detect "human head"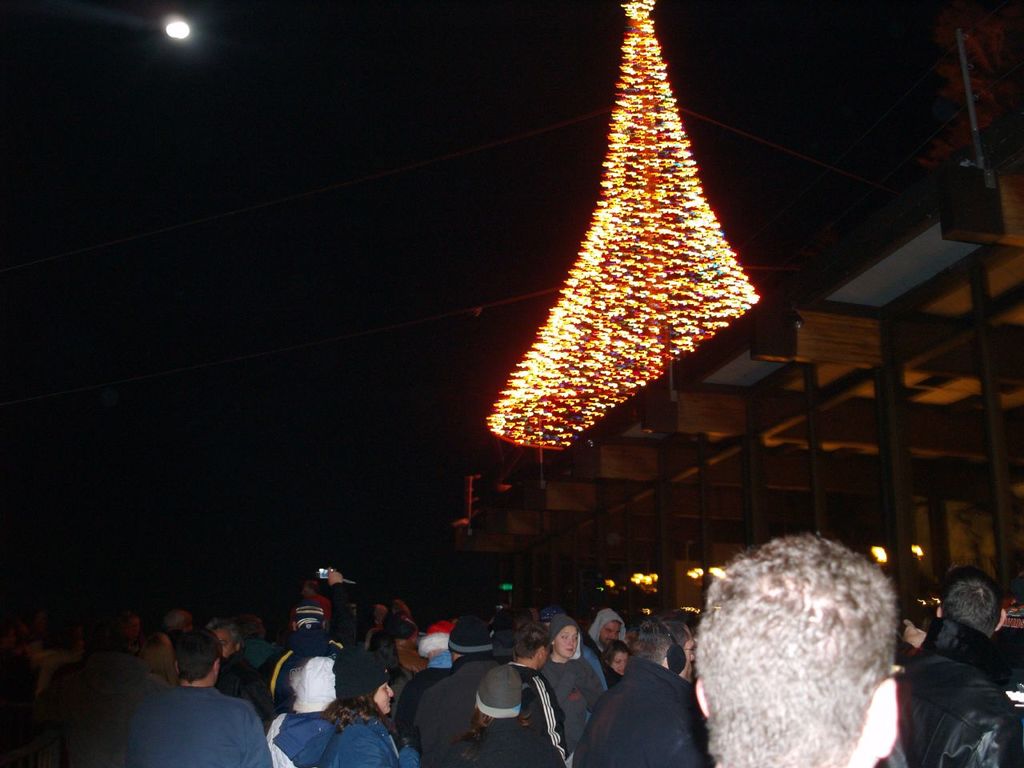
BBox(419, 617, 455, 662)
